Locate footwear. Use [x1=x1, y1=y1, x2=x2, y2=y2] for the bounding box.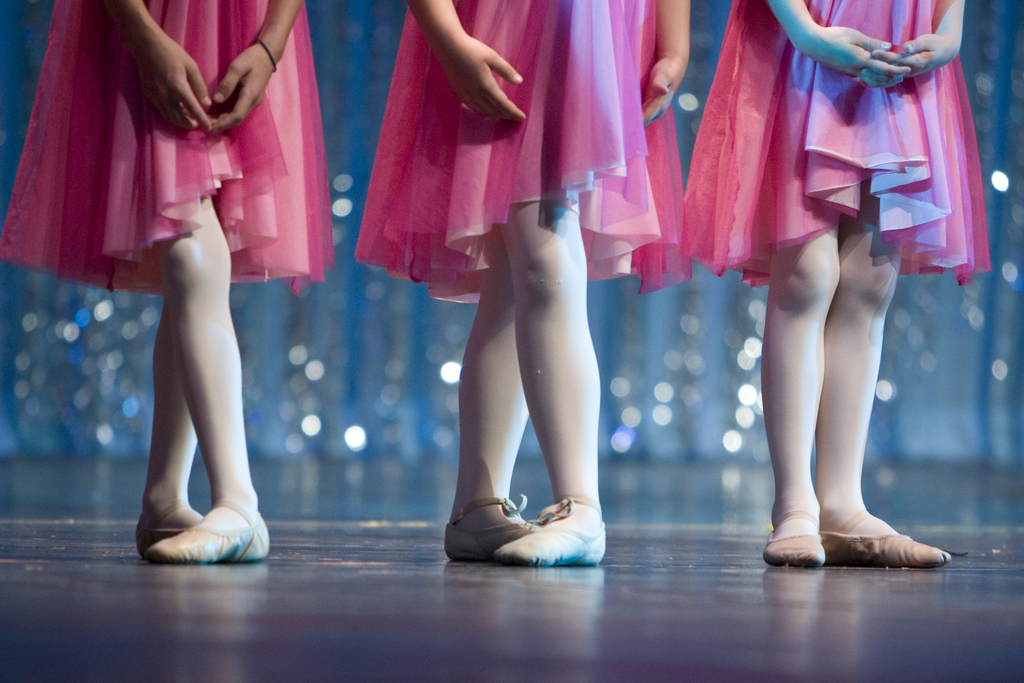
[x1=441, y1=490, x2=540, y2=563].
